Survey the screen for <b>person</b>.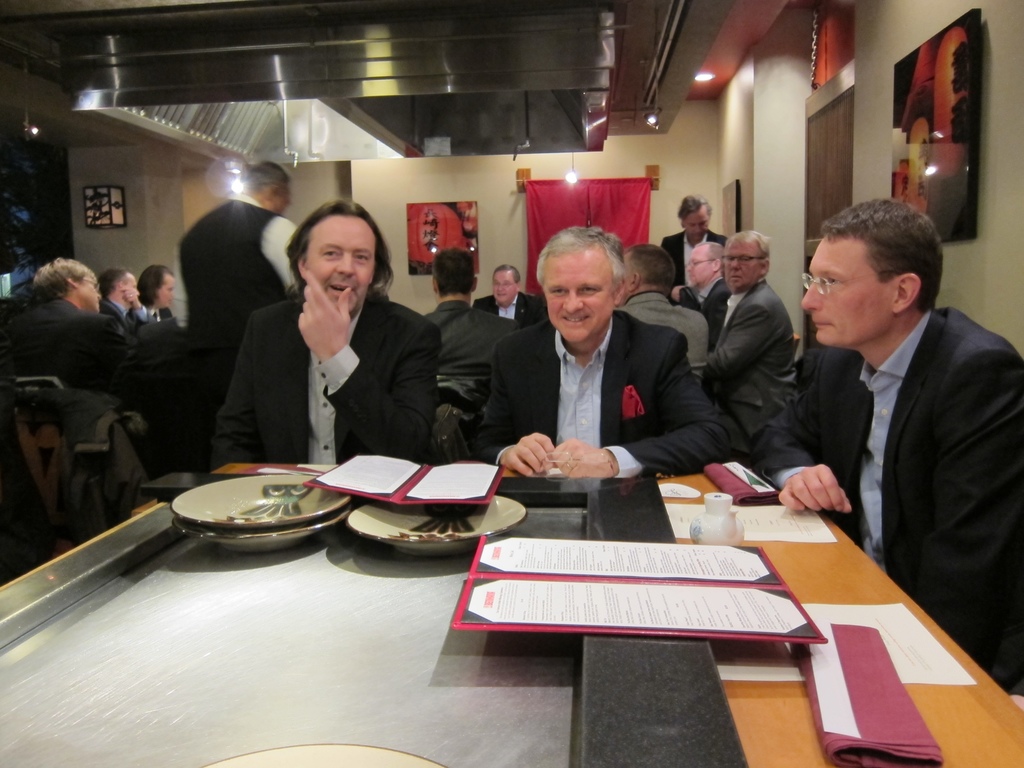
Survey found: left=207, top=193, right=440, bottom=468.
